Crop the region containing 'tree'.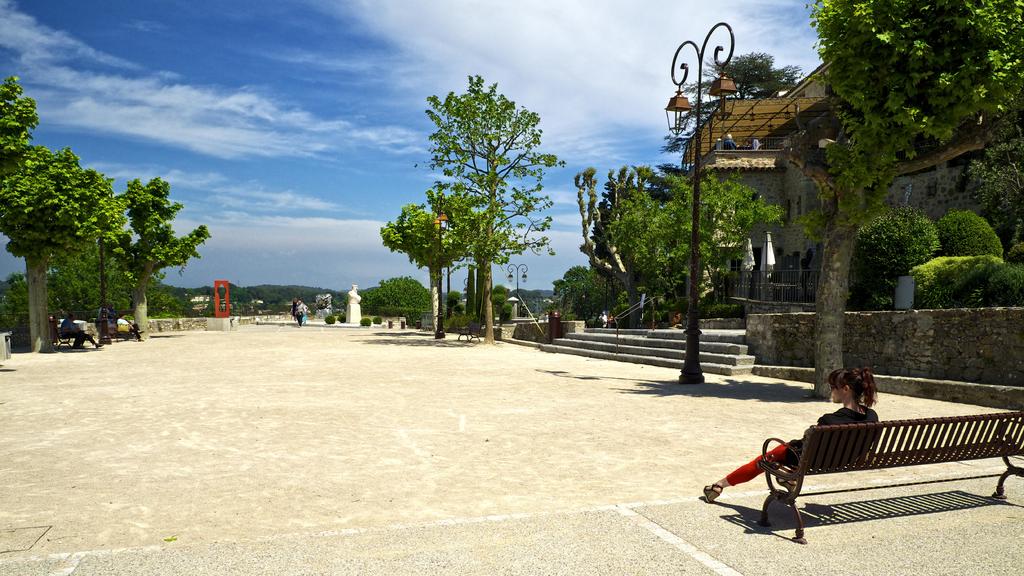
Crop region: x1=1 y1=263 x2=73 y2=353.
